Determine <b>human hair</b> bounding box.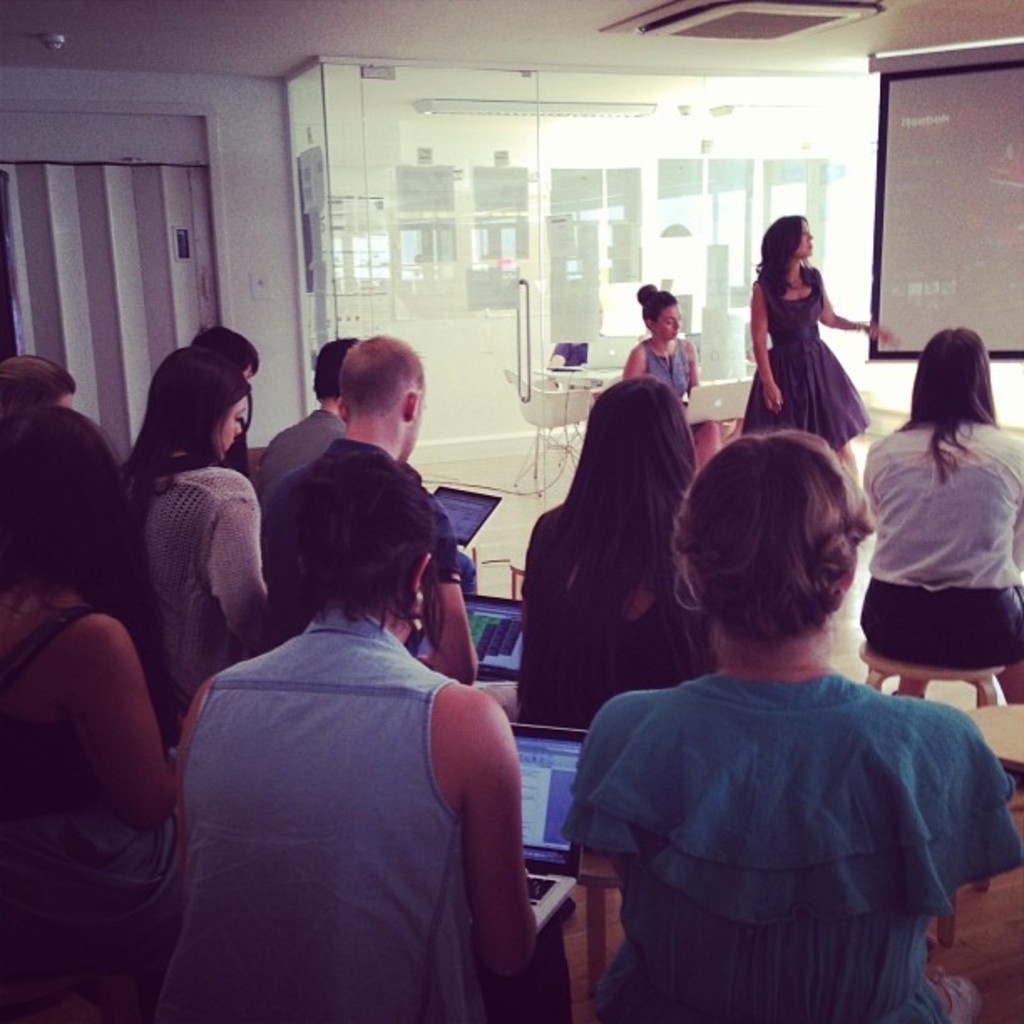
Determined: bbox=(308, 336, 363, 400).
